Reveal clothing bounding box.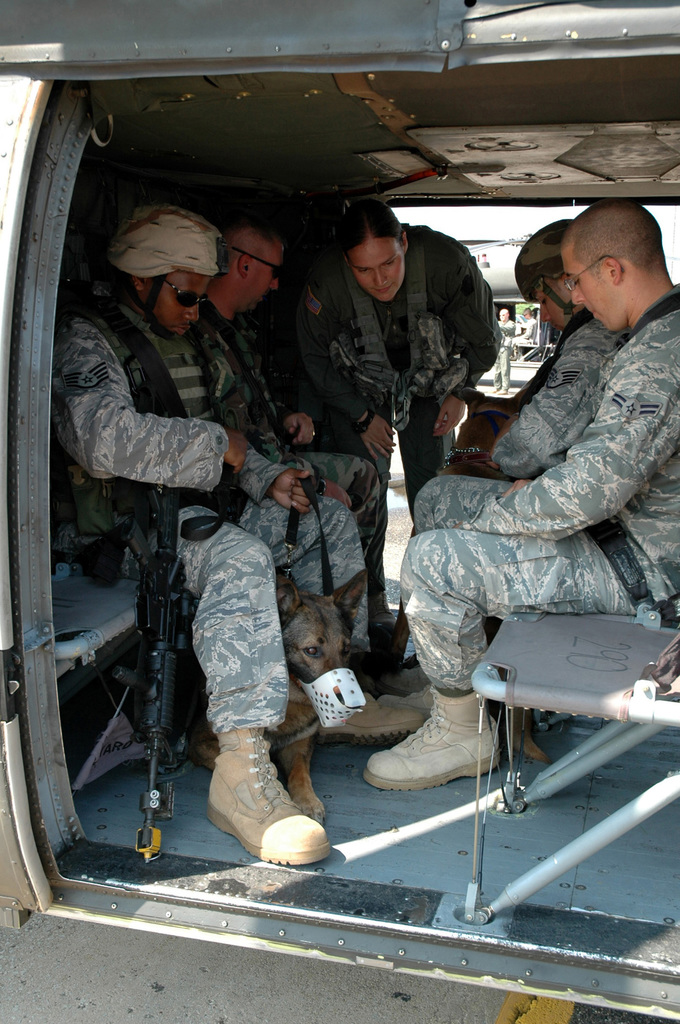
Revealed: [51, 279, 367, 742].
